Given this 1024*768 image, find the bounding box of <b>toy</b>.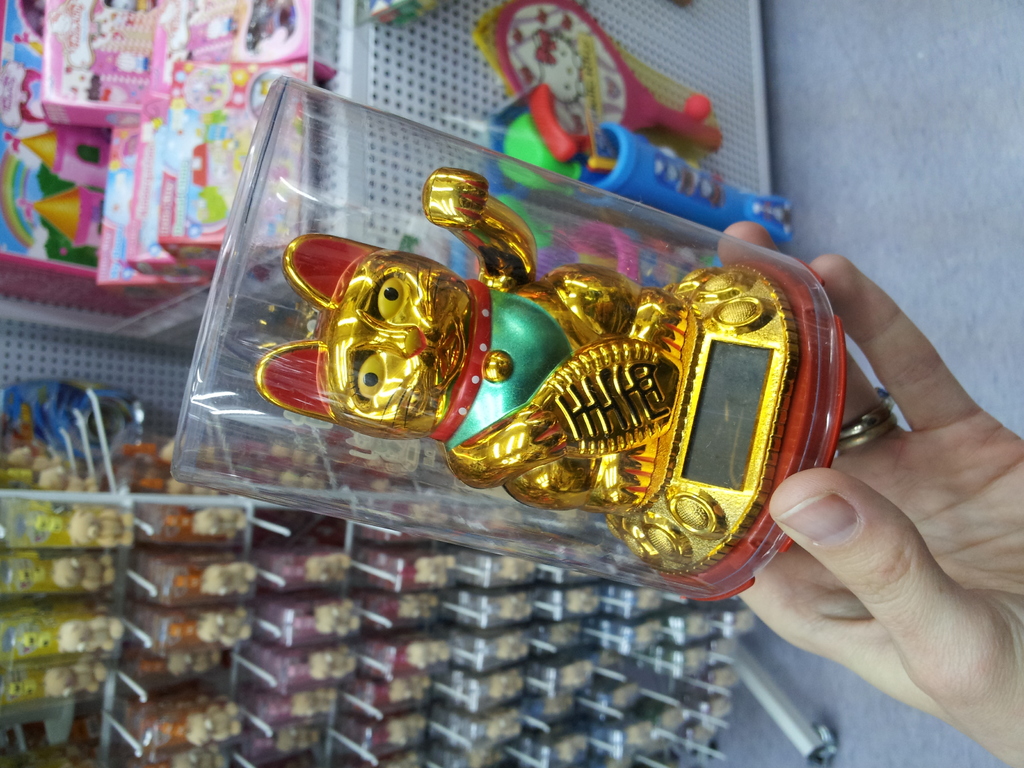
492,635,530,665.
